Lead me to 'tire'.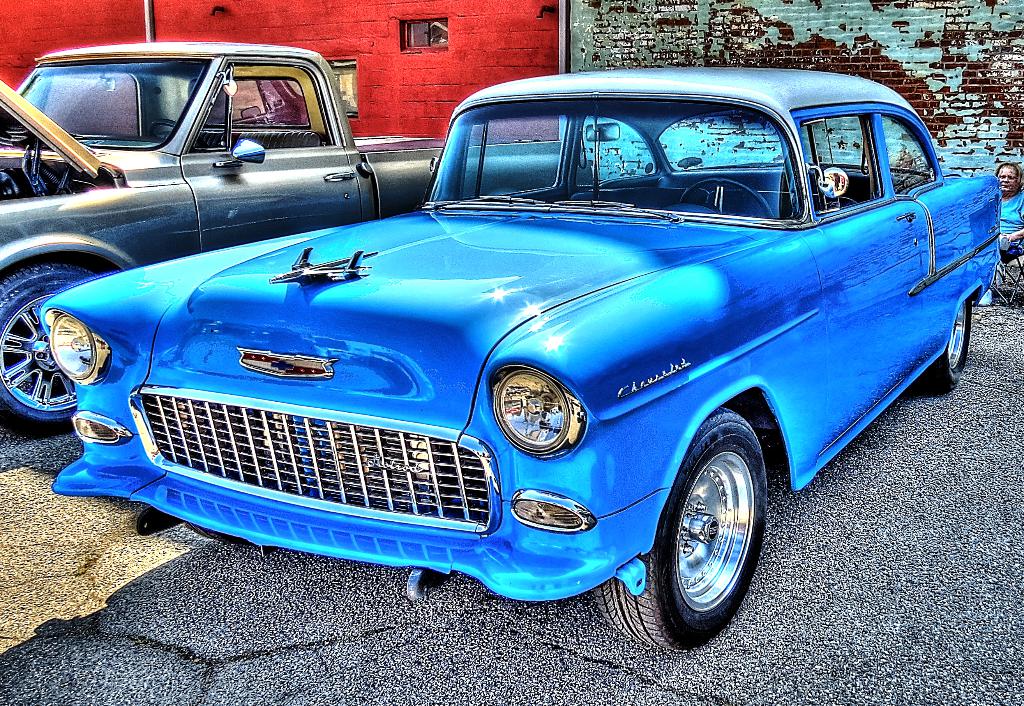
Lead to bbox(652, 415, 778, 641).
